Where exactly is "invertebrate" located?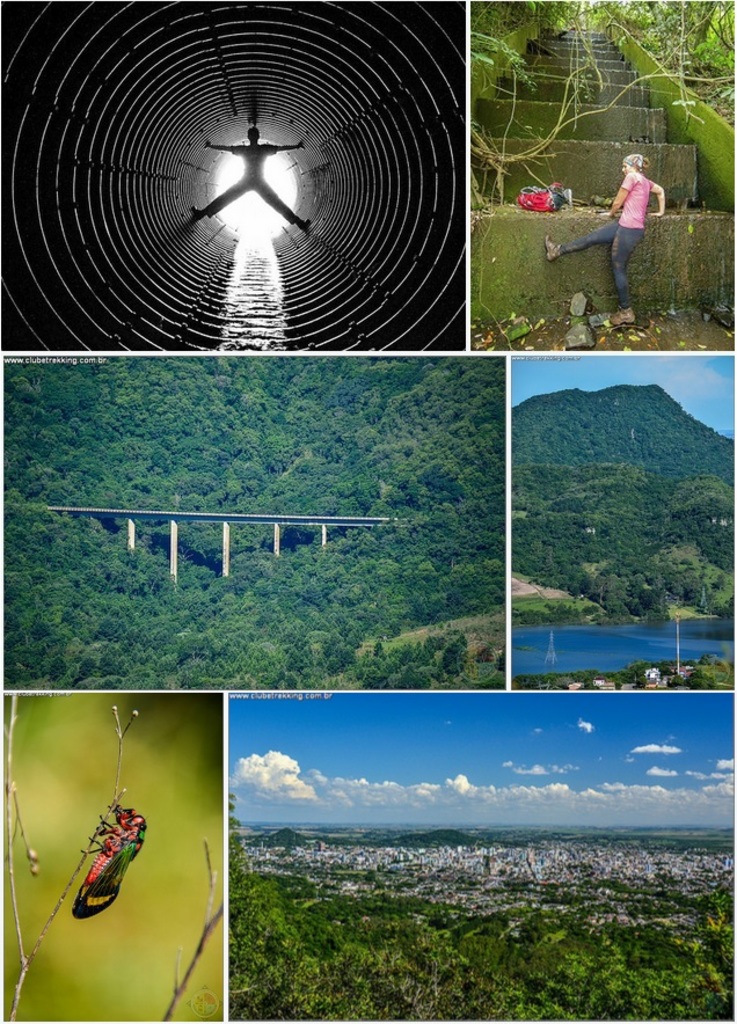
Its bounding box is x1=70 y1=799 x2=149 y2=921.
